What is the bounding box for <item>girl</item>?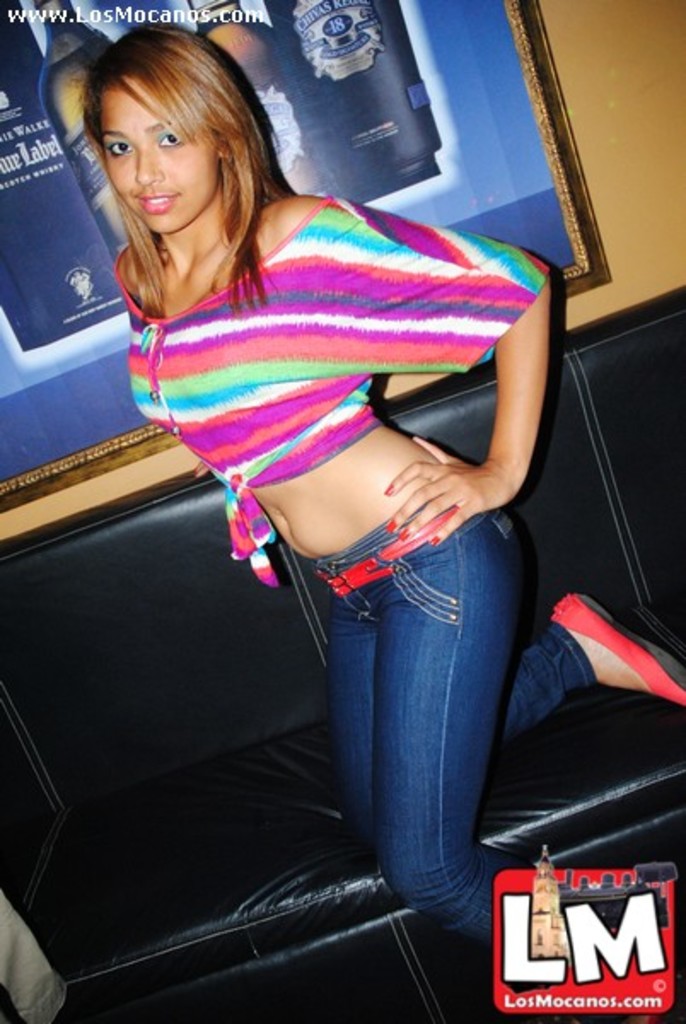
bbox(87, 14, 684, 957).
